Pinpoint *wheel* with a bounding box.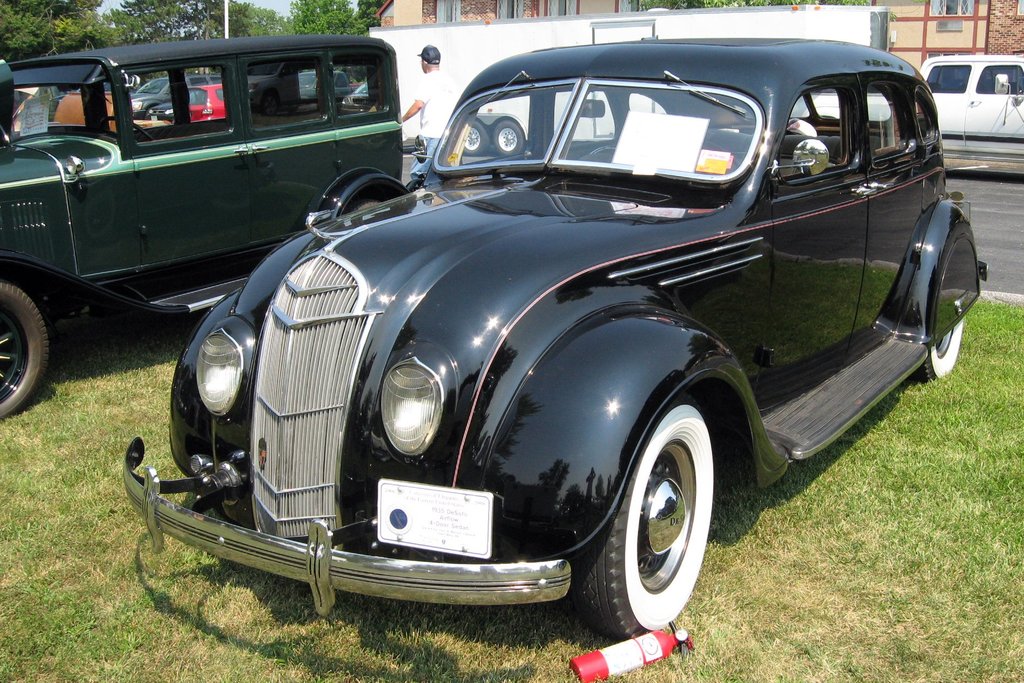
bbox=[587, 145, 614, 154].
